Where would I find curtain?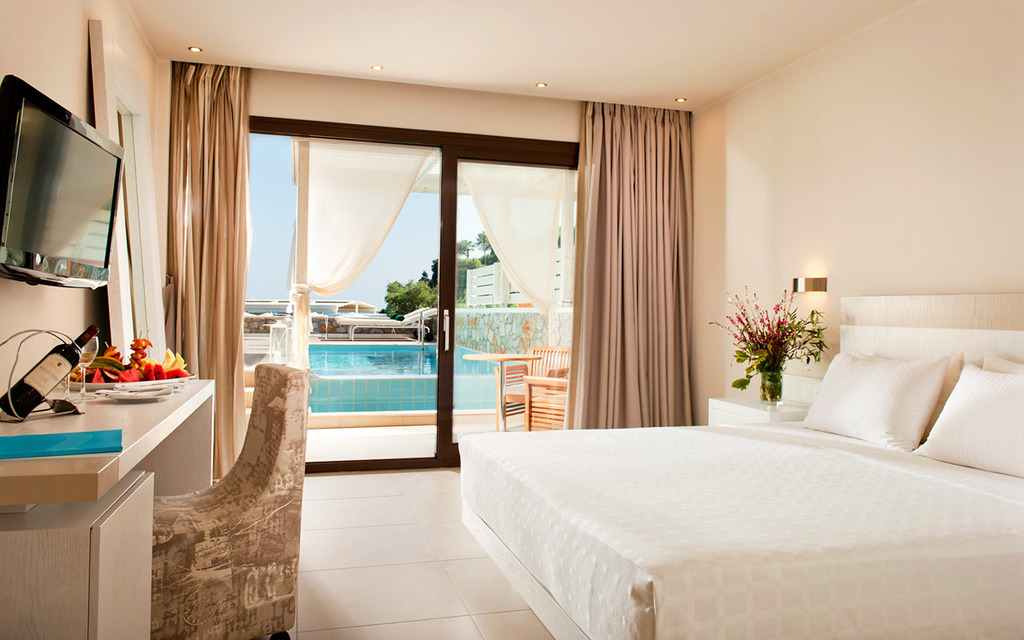
At [578, 96, 693, 420].
